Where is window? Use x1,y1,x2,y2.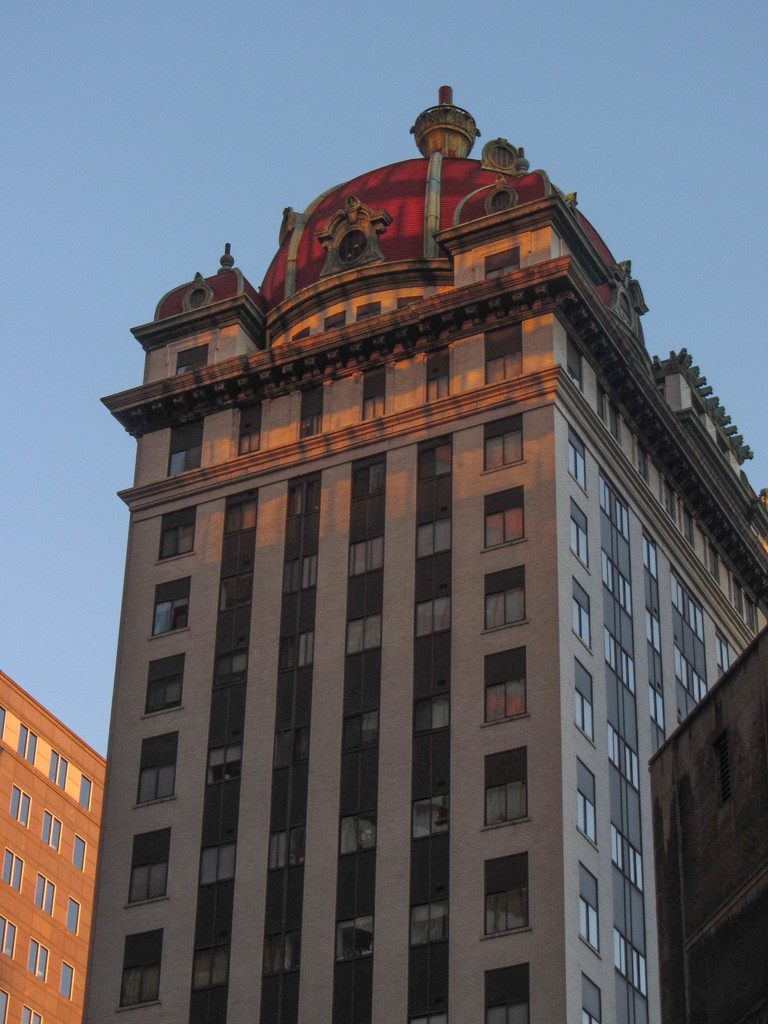
664,570,689,619.
